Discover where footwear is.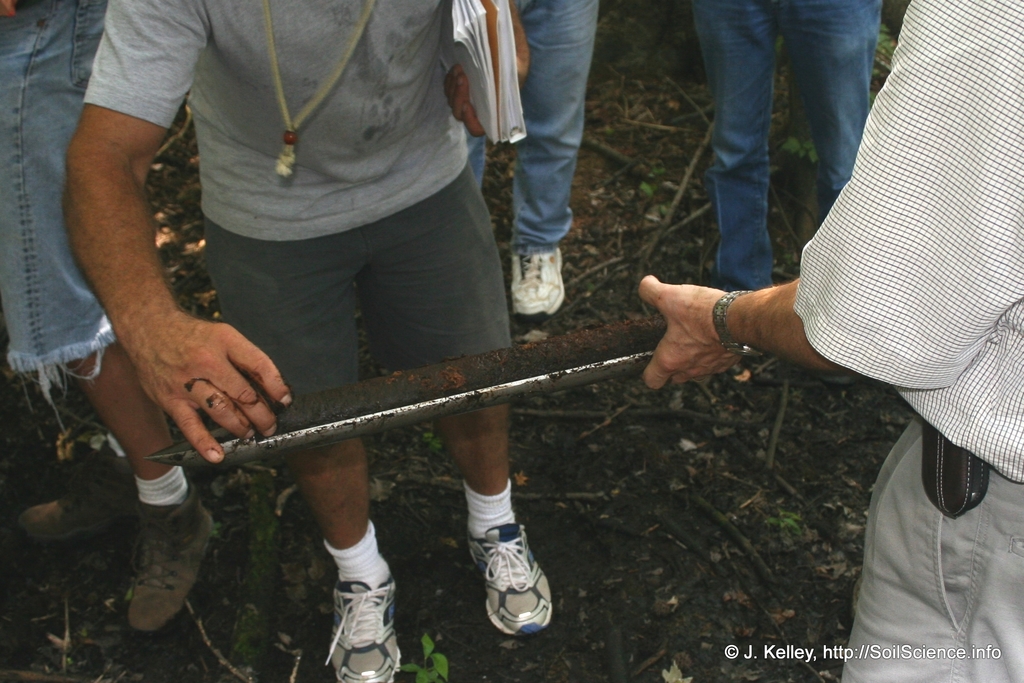
Discovered at <box>509,247,564,327</box>.
